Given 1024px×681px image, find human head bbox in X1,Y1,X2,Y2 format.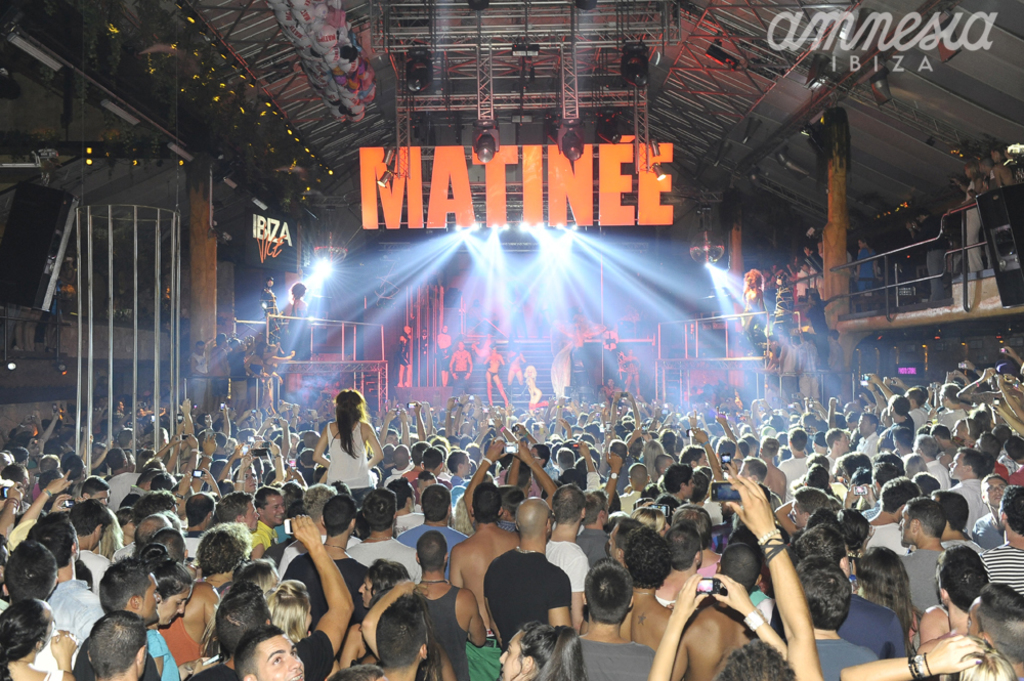
96,559,163,623.
